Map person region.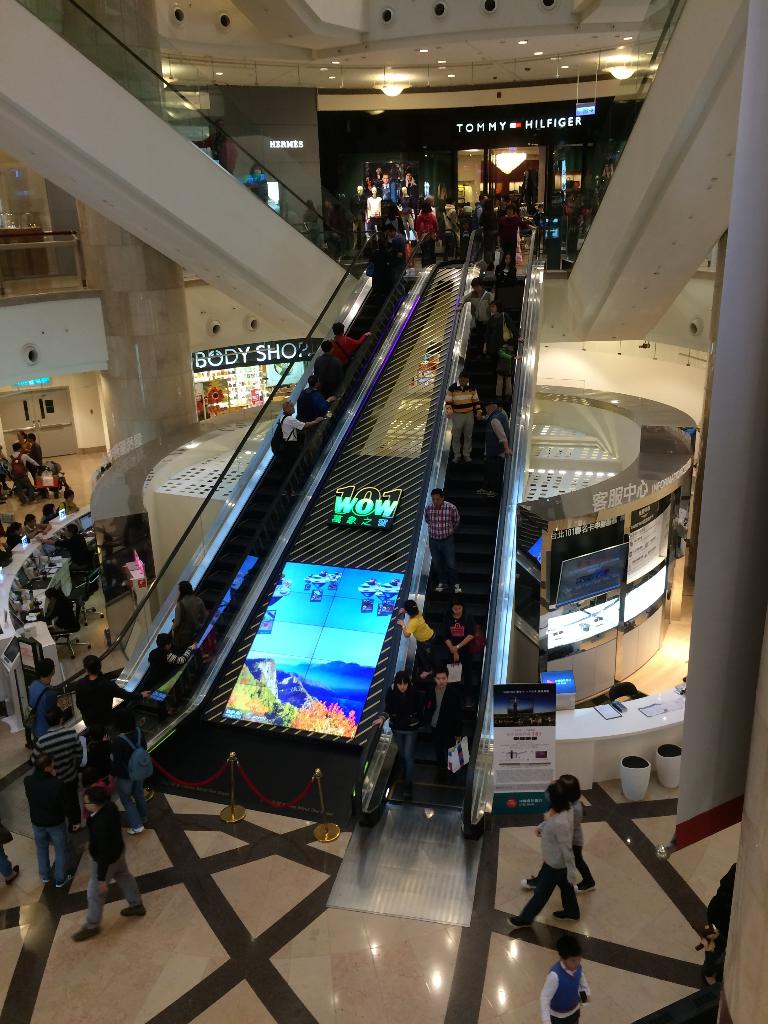
Mapped to [x1=169, y1=583, x2=205, y2=650].
